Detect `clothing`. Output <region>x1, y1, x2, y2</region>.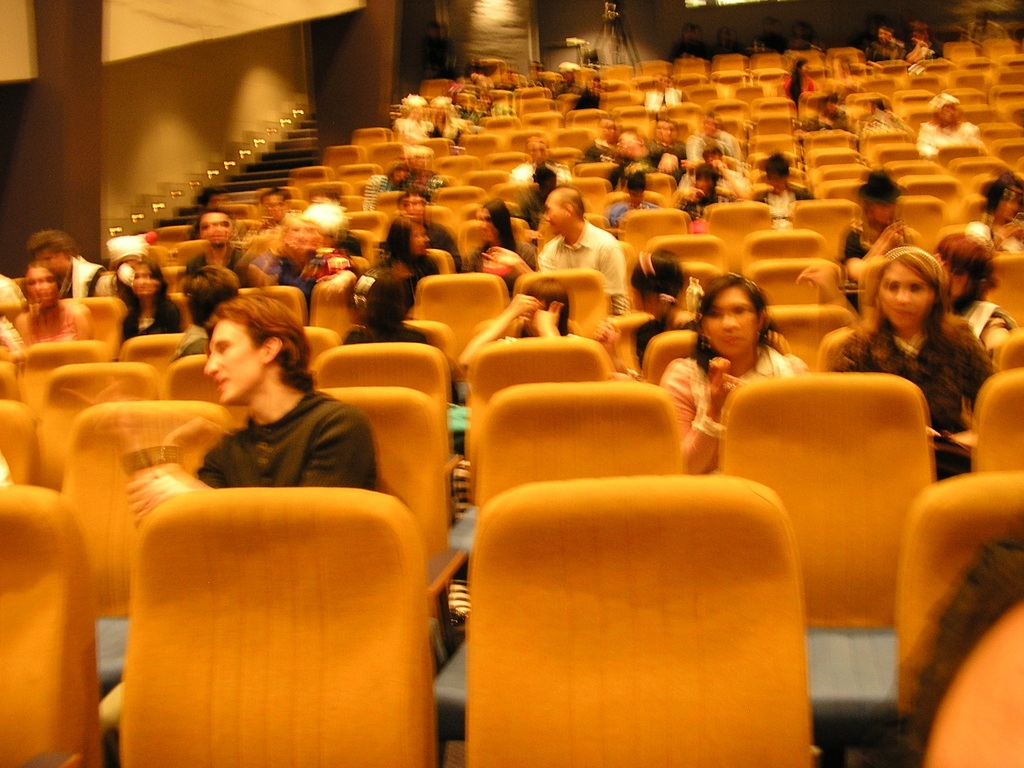
<region>467, 243, 538, 272</region>.
